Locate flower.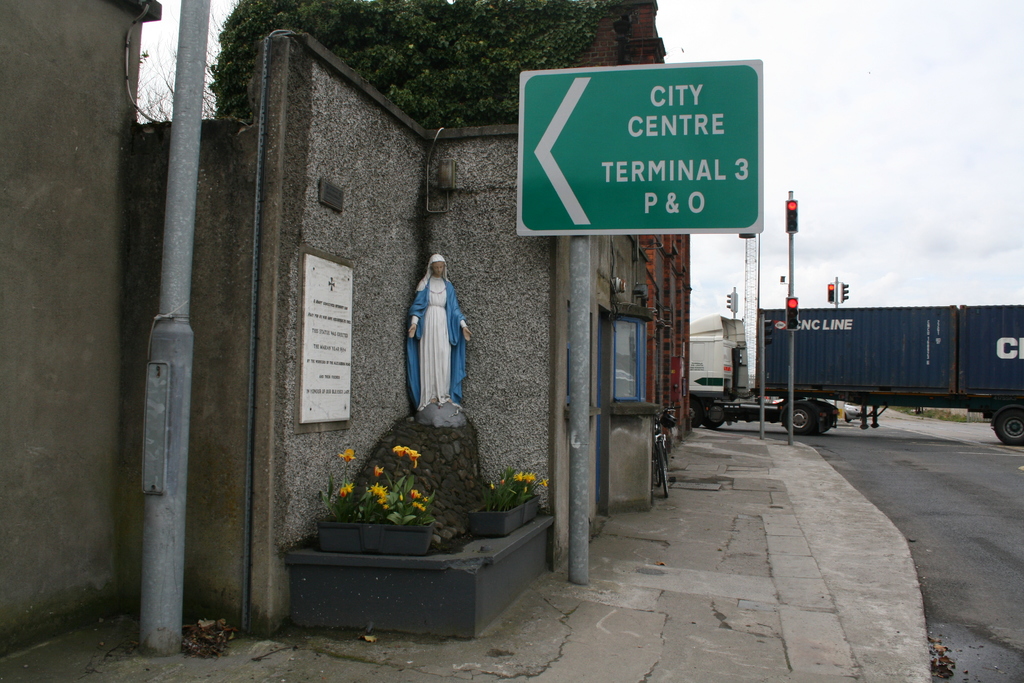
Bounding box: (x1=337, y1=445, x2=359, y2=461).
